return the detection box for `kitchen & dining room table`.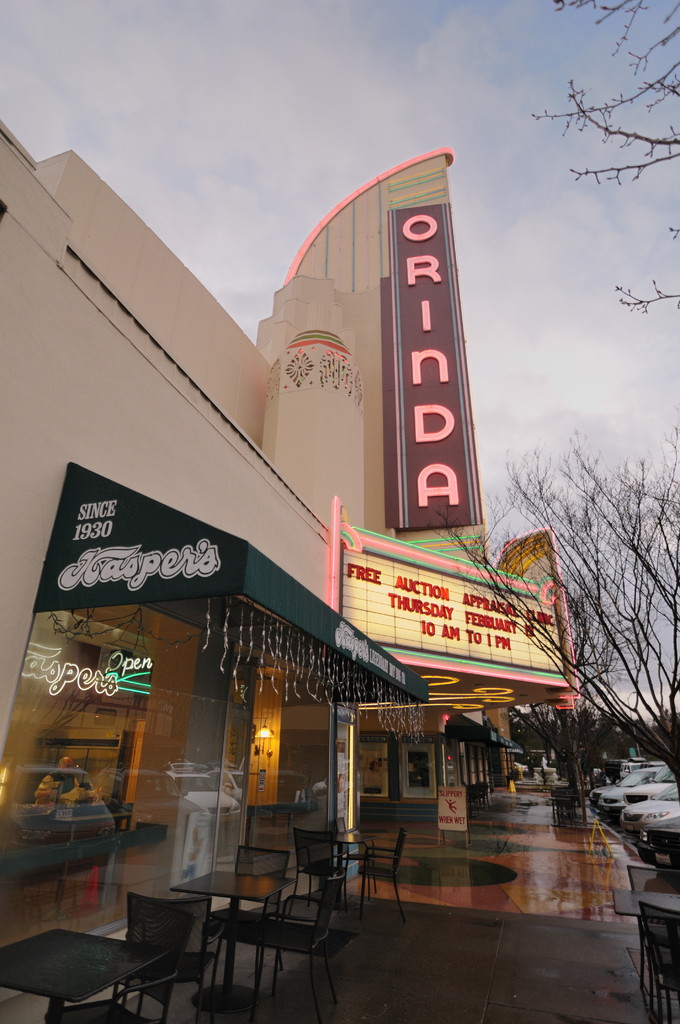
bbox=(117, 844, 342, 1021).
